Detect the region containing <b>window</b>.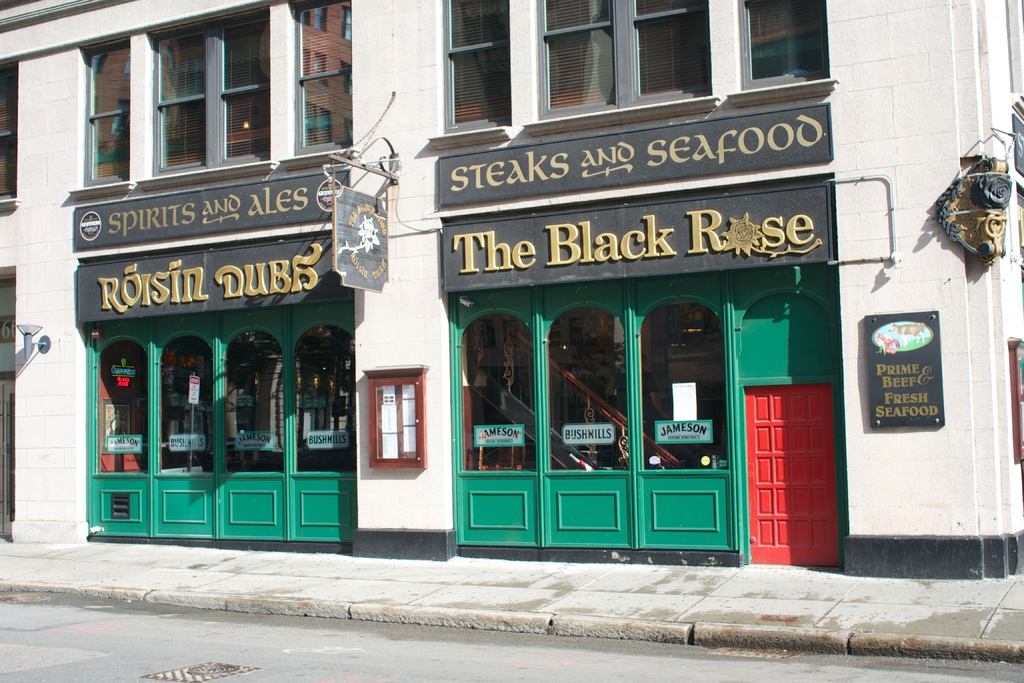
left=740, top=0, right=828, bottom=83.
